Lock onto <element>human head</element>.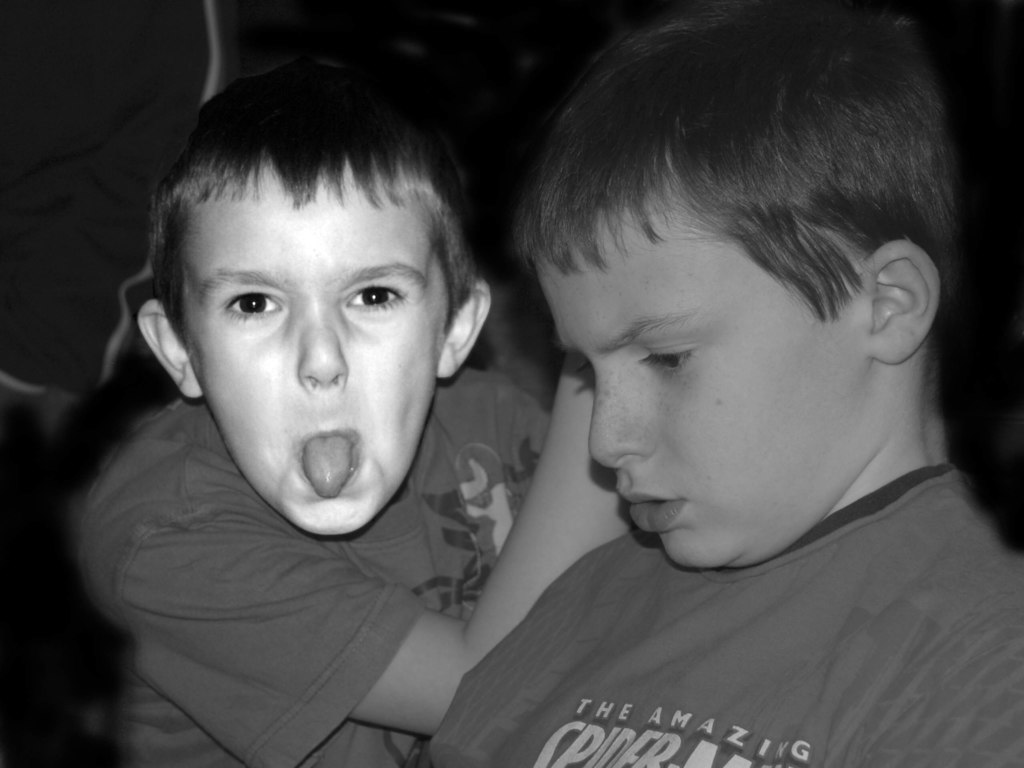
Locked: [526,0,950,566].
